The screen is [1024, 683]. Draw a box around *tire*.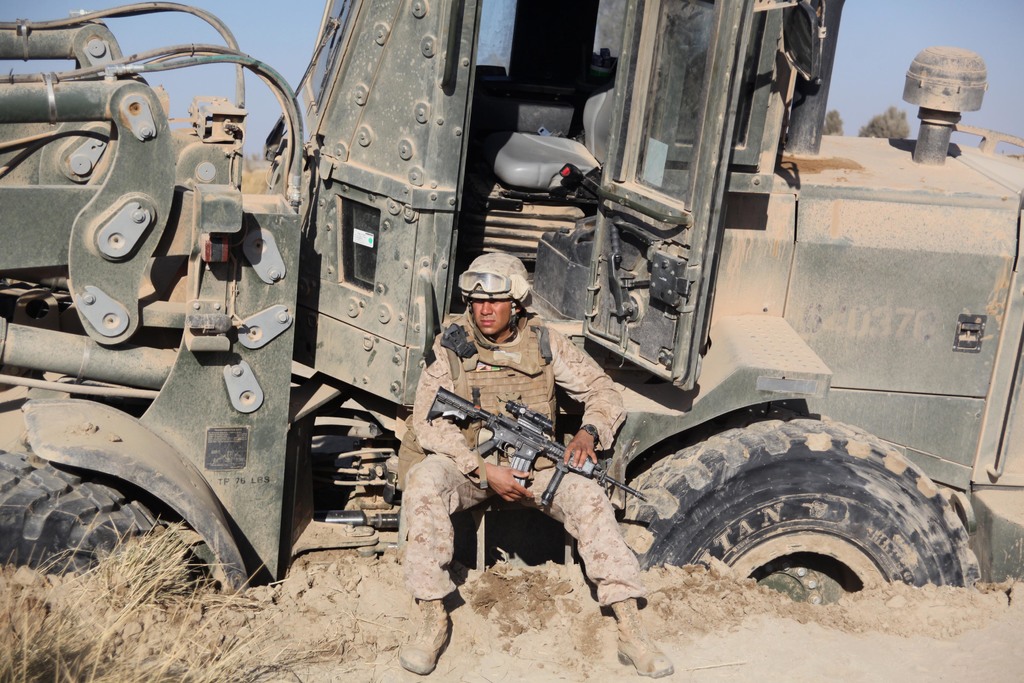
609:415:982:604.
